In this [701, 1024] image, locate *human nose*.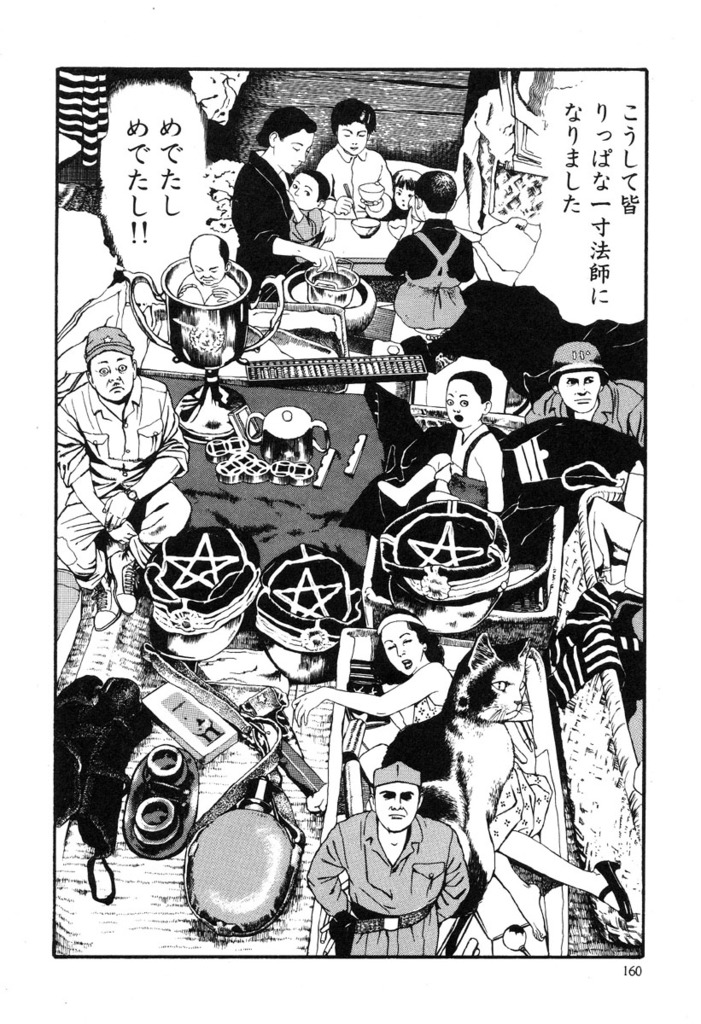
Bounding box: <region>394, 643, 406, 656</region>.
